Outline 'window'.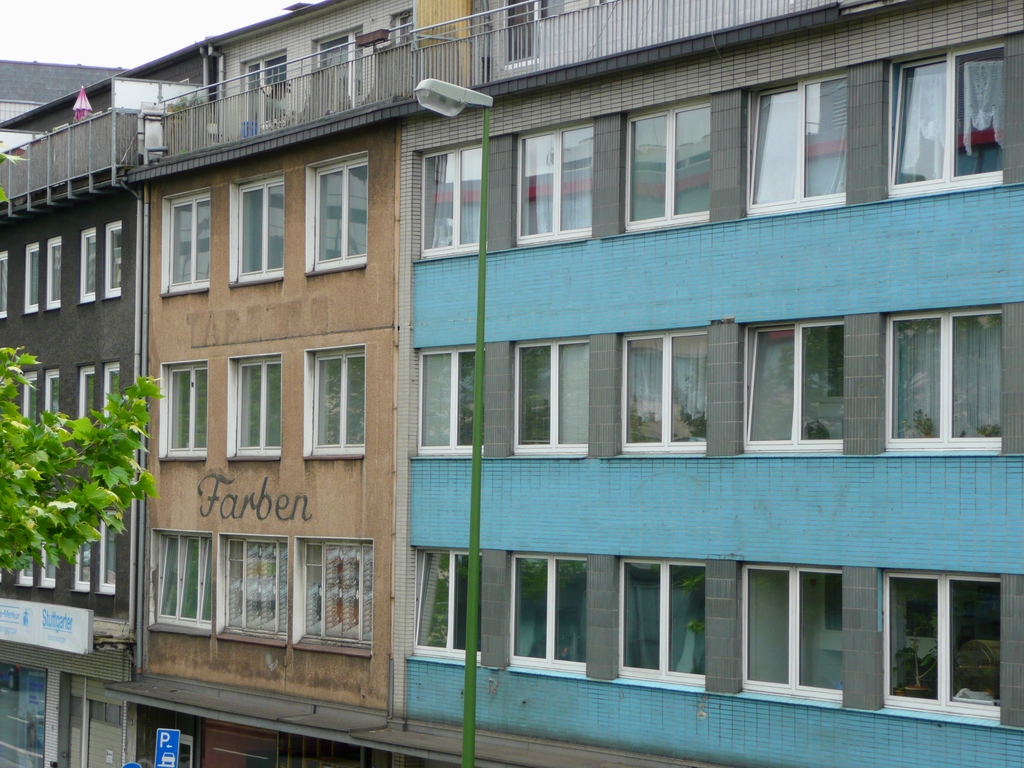
Outline: crop(415, 346, 501, 463).
